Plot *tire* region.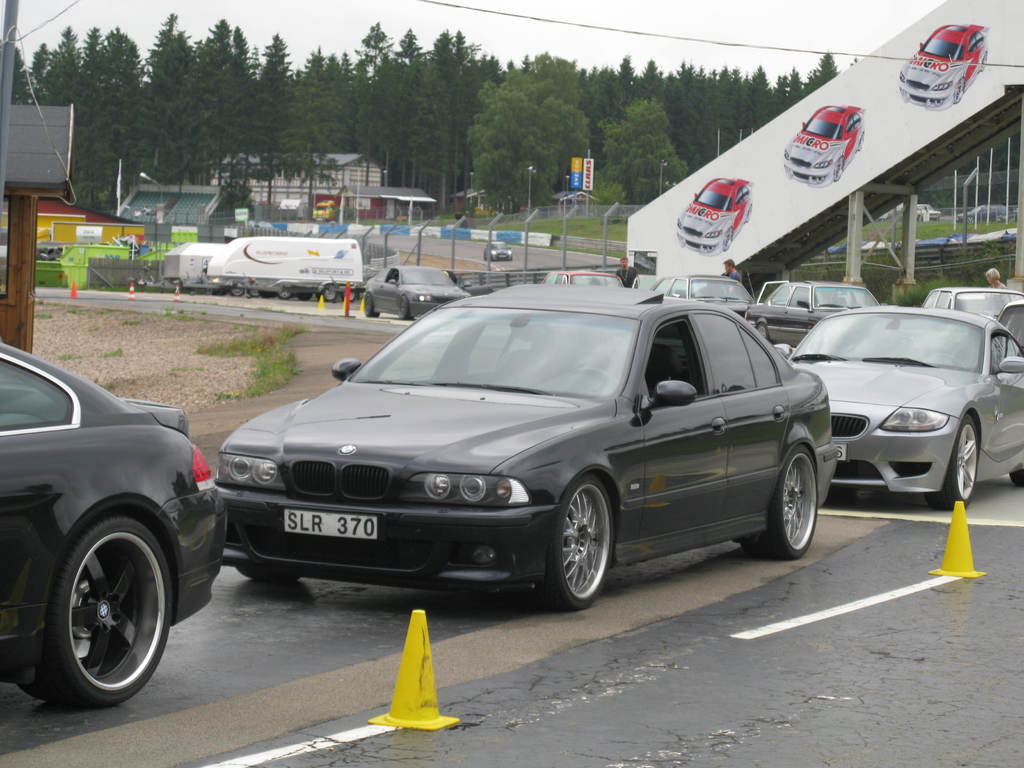
Plotted at locate(361, 289, 378, 317).
